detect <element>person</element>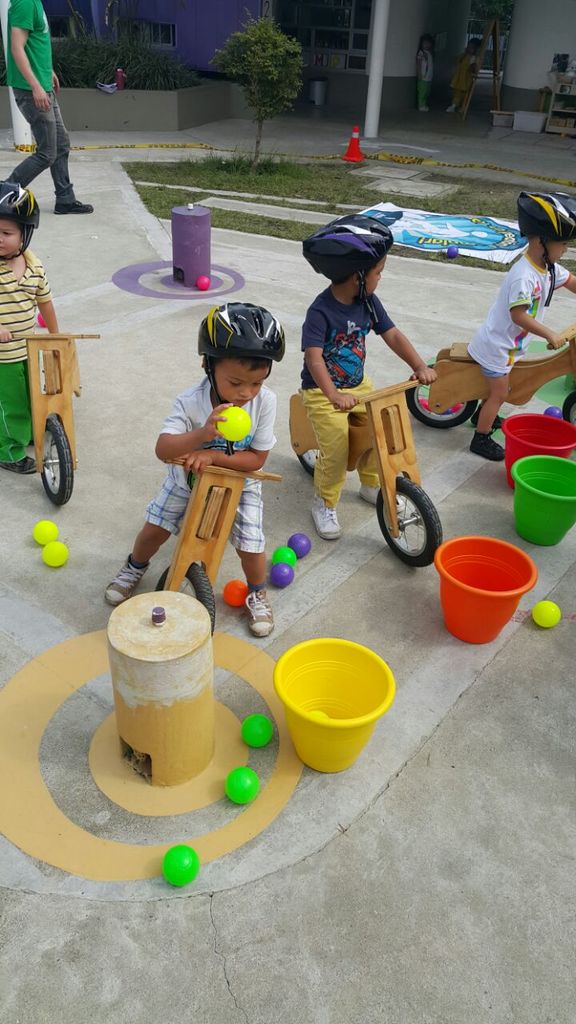
l=416, t=32, r=434, b=113
